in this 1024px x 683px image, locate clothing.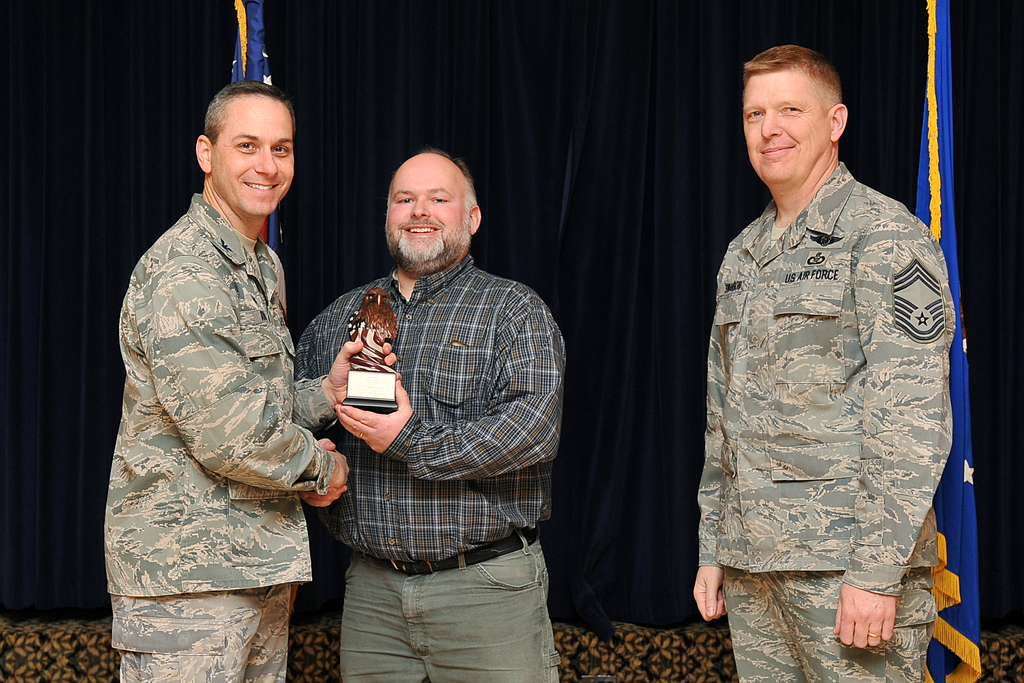
Bounding box: (x1=102, y1=142, x2=352, y2=682).
